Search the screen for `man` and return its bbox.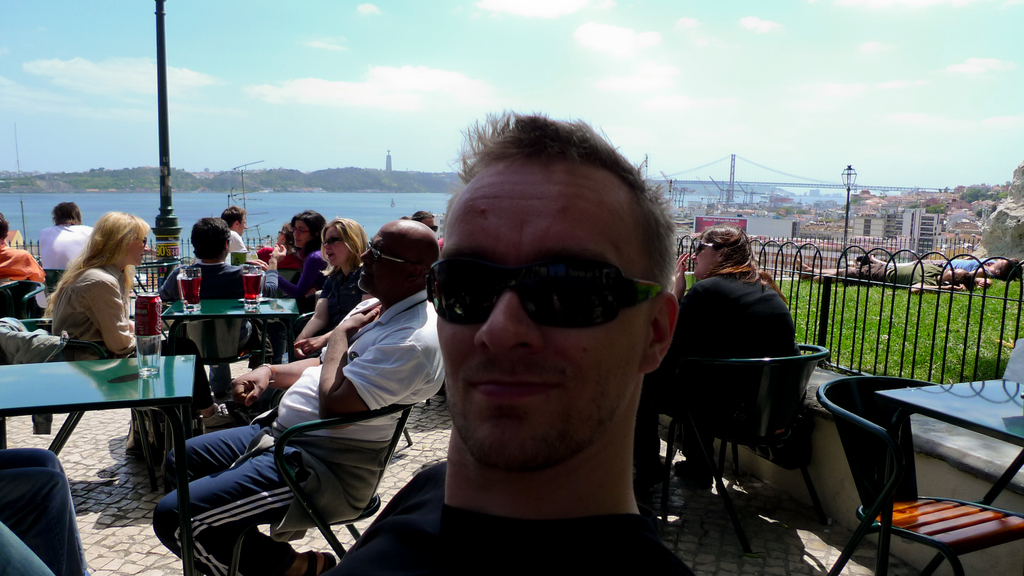
Found: left=941, top=253, right=1021, bottom=282.
